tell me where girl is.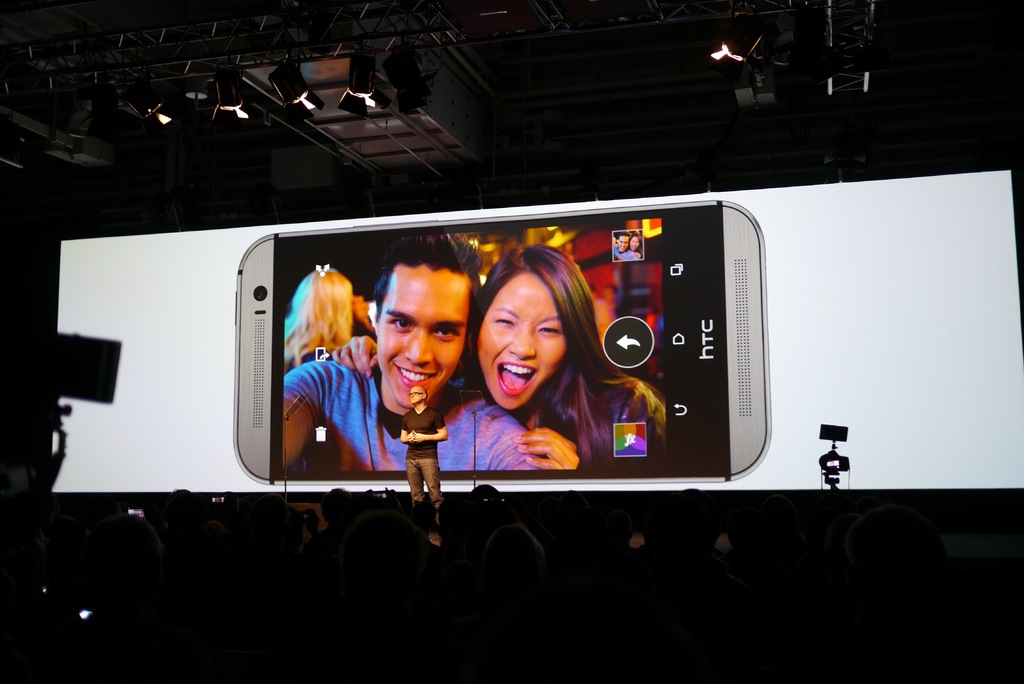
girl is at detection(465, 245, 669, 467).
